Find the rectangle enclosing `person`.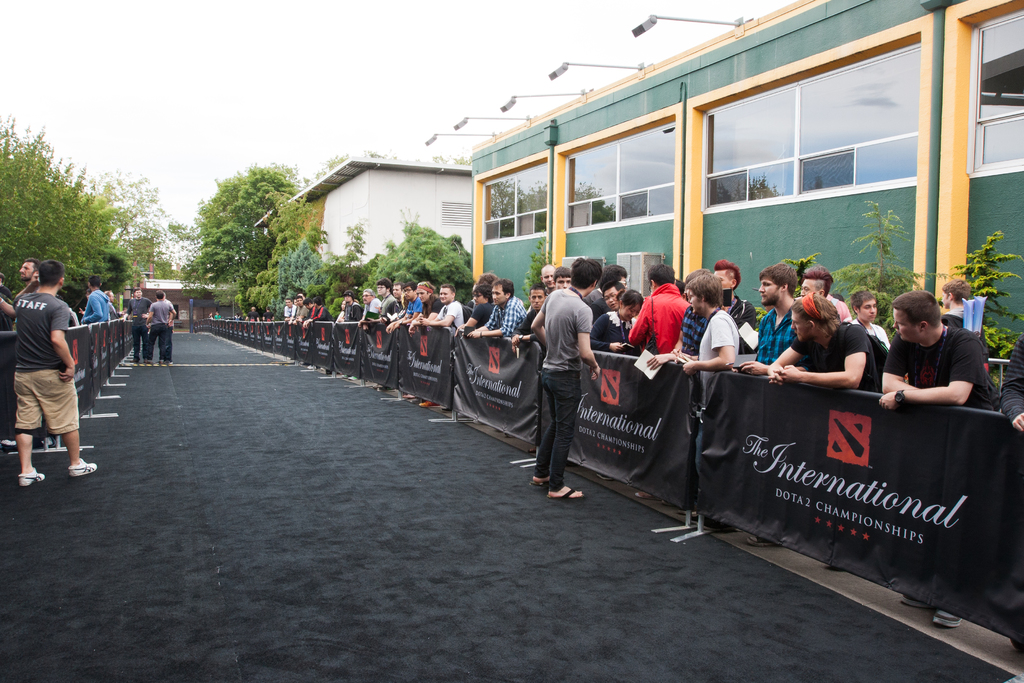
box(284, 296, 300, 377).
